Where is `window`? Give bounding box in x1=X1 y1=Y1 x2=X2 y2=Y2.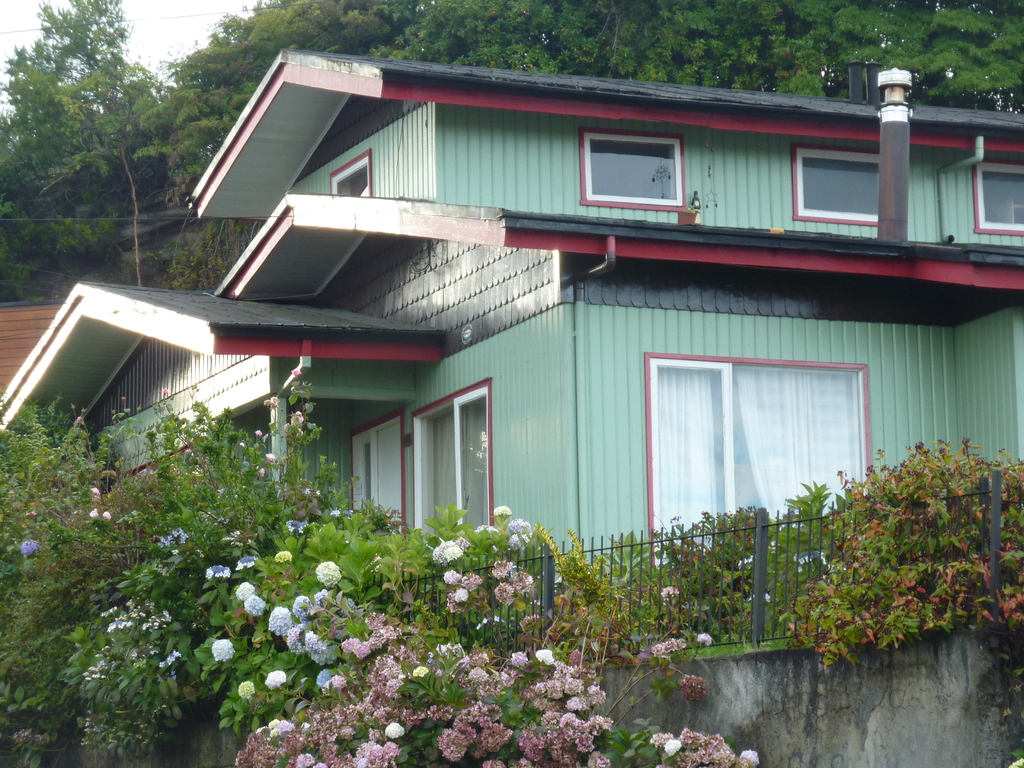
x1=411 y1=375 x2=494 y2=532.
